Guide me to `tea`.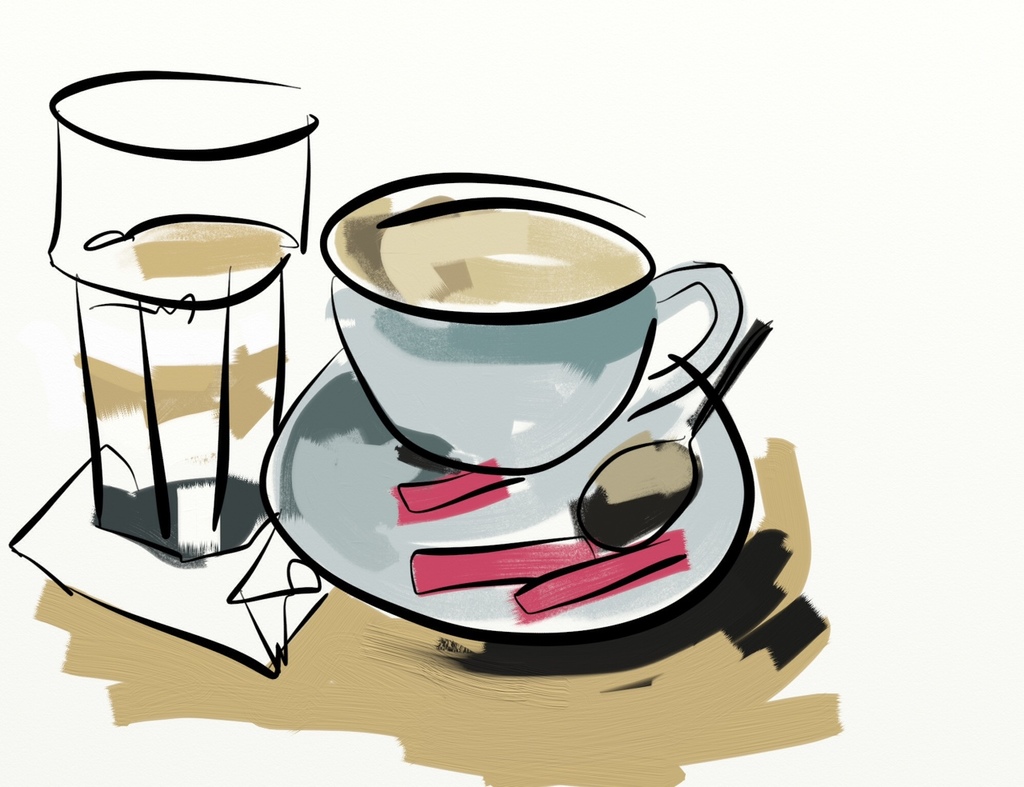
Guidance: box(328, 198, 642, 314).
